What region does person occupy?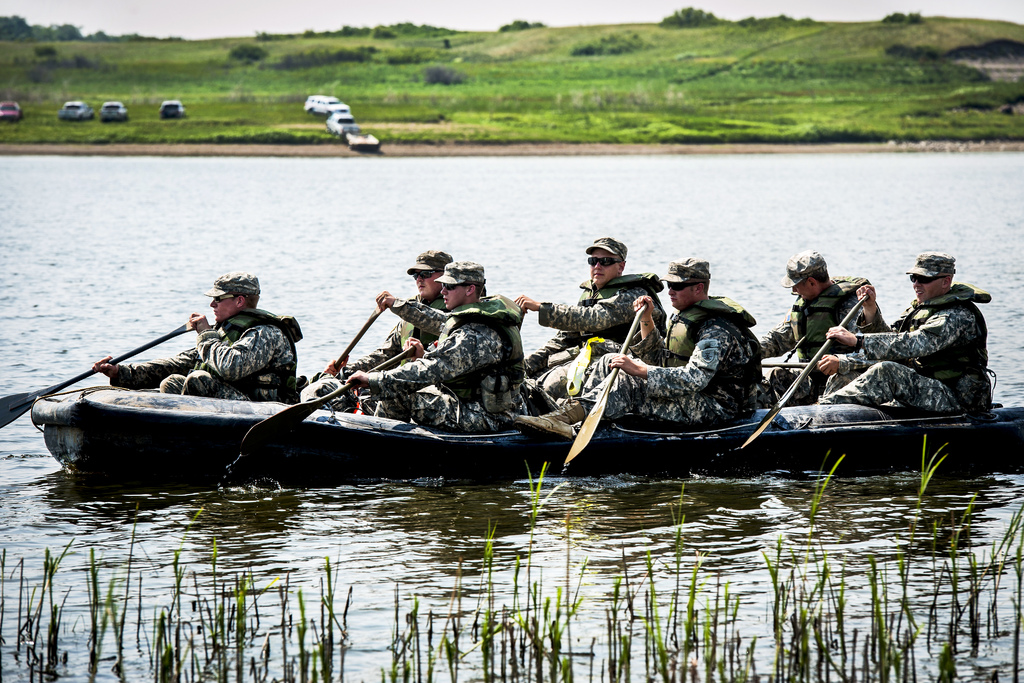
165 265 294 416.
